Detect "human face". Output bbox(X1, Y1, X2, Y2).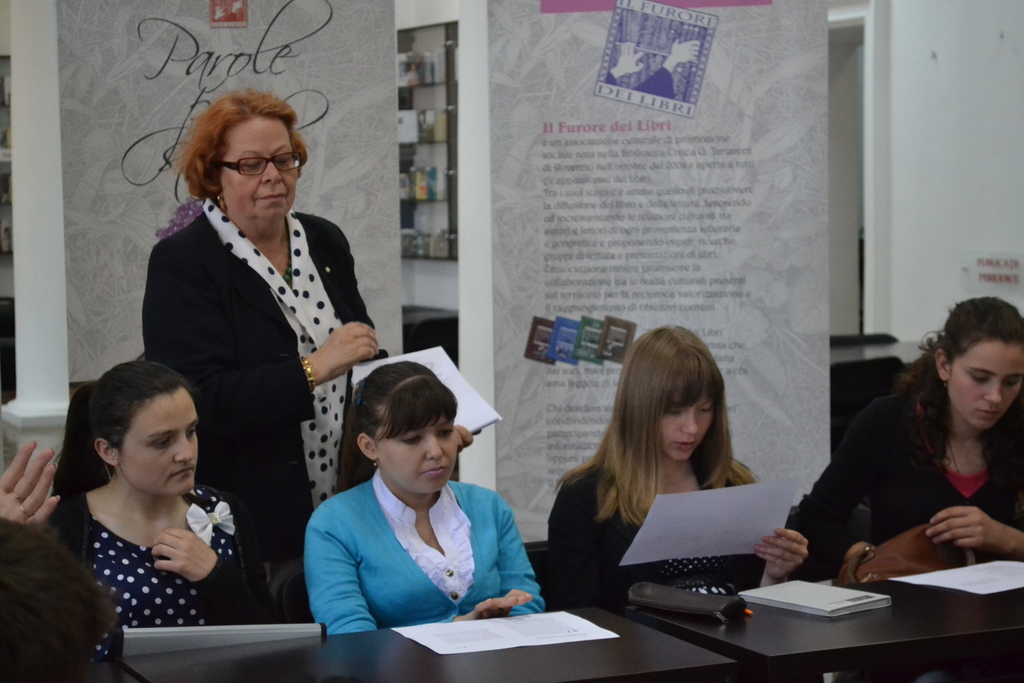
bbox(664, 388, 711, 457).
